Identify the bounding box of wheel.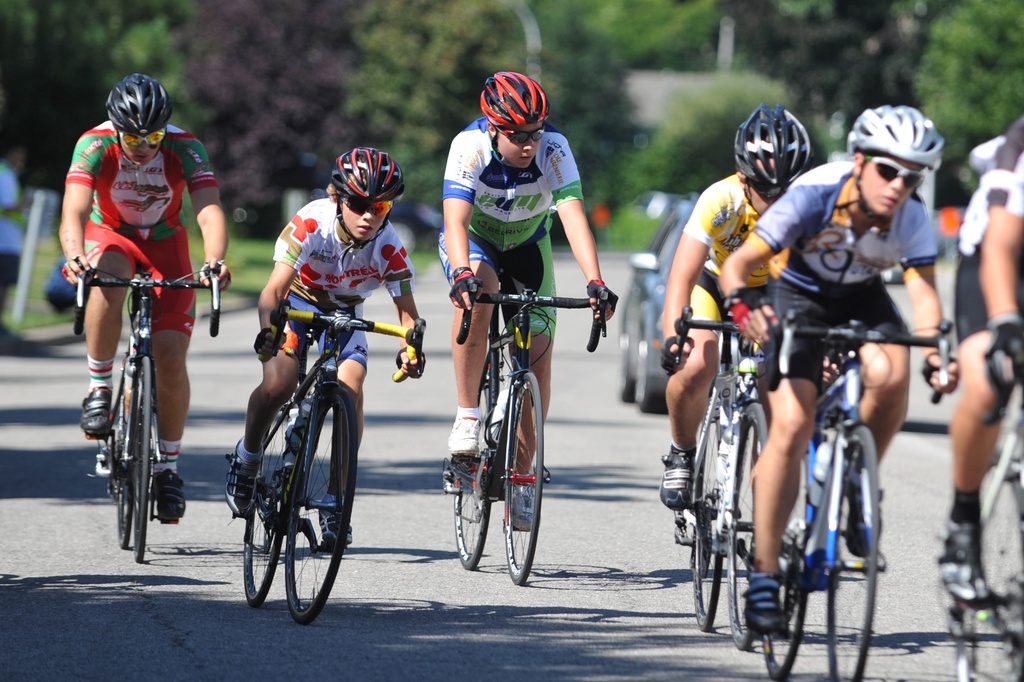
detection(241, 396, 305, 608).
